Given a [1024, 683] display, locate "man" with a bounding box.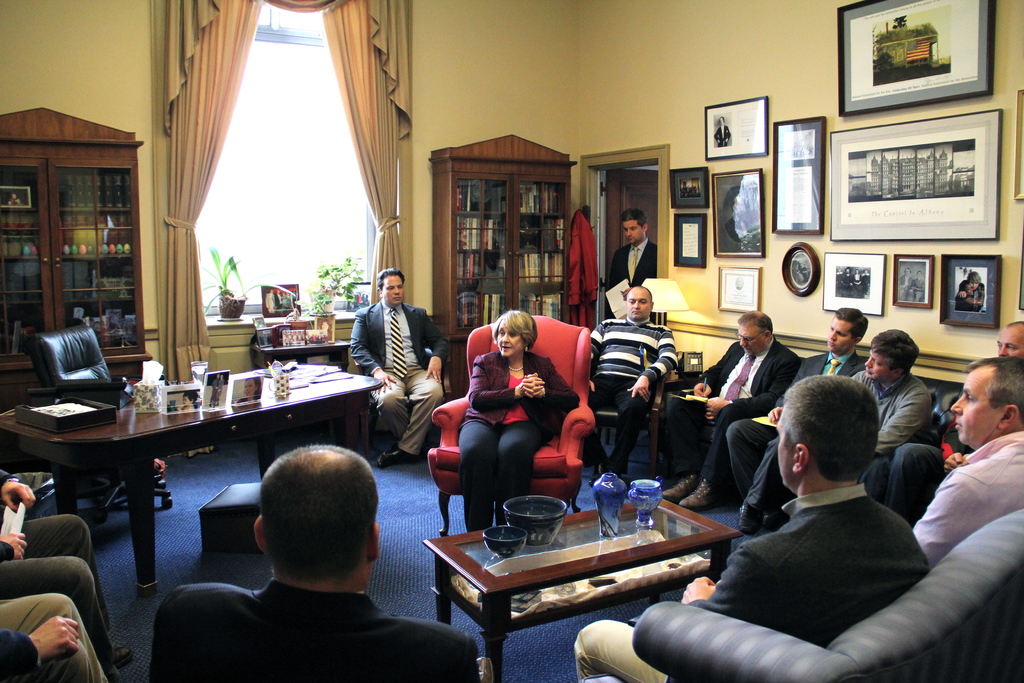
Located: <box>841,268,854,295</box>.
